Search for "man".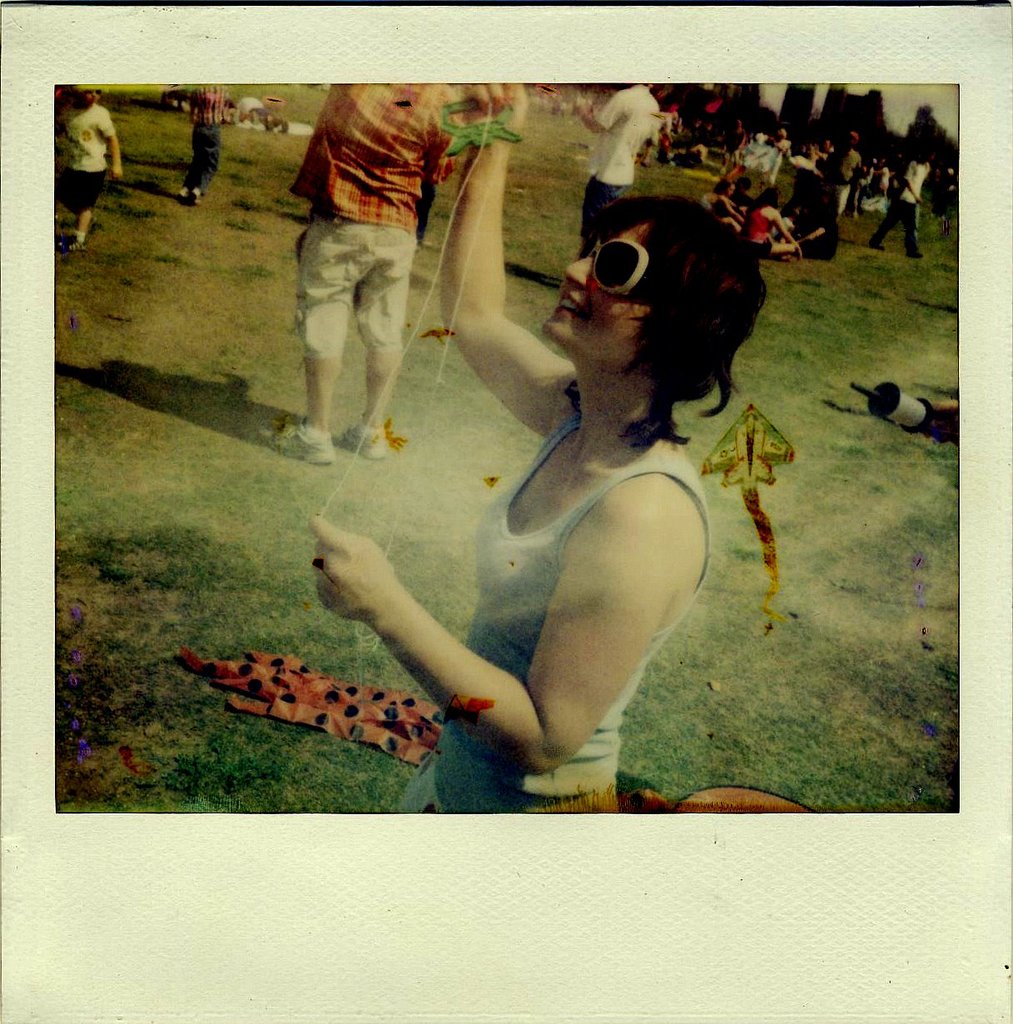
Found at select_region(263, 88, 444, 482).
